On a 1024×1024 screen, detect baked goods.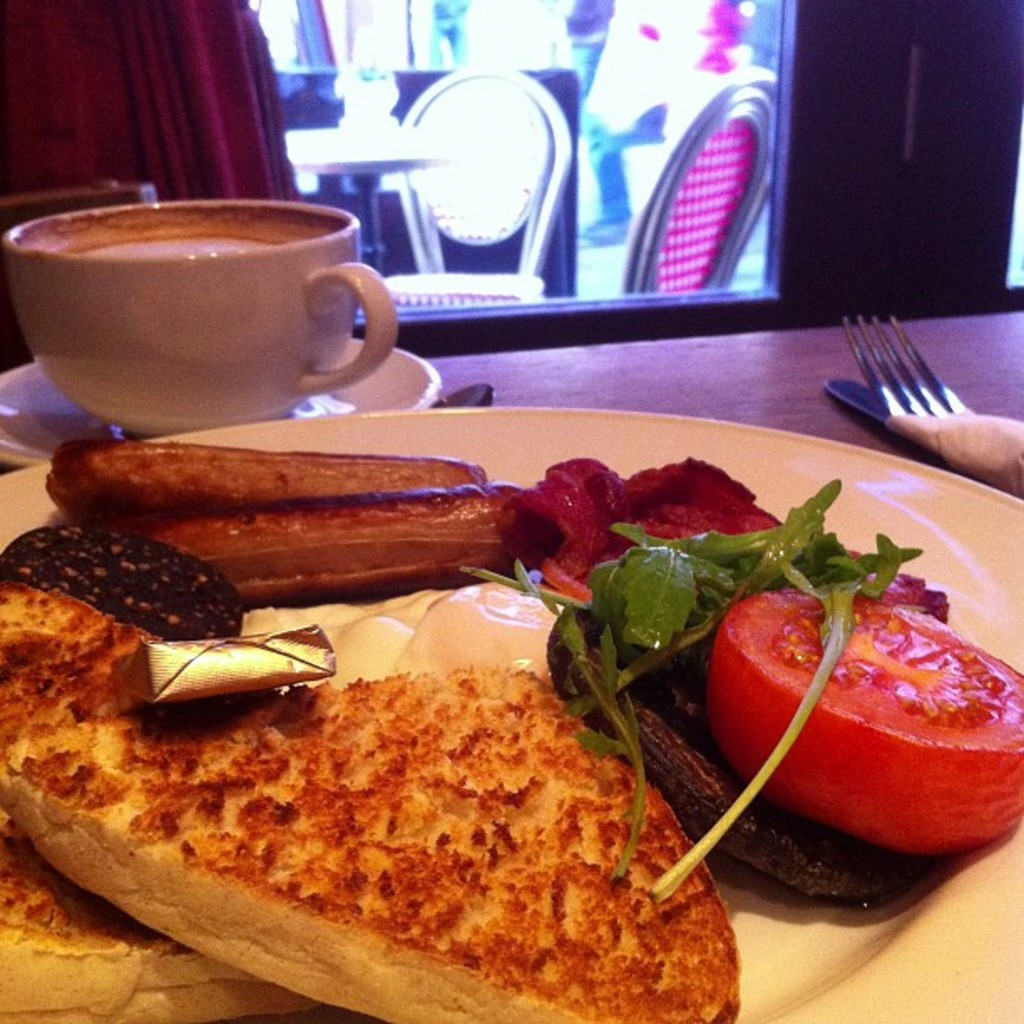
[left=0, top=559, right=156, bottom=671].
